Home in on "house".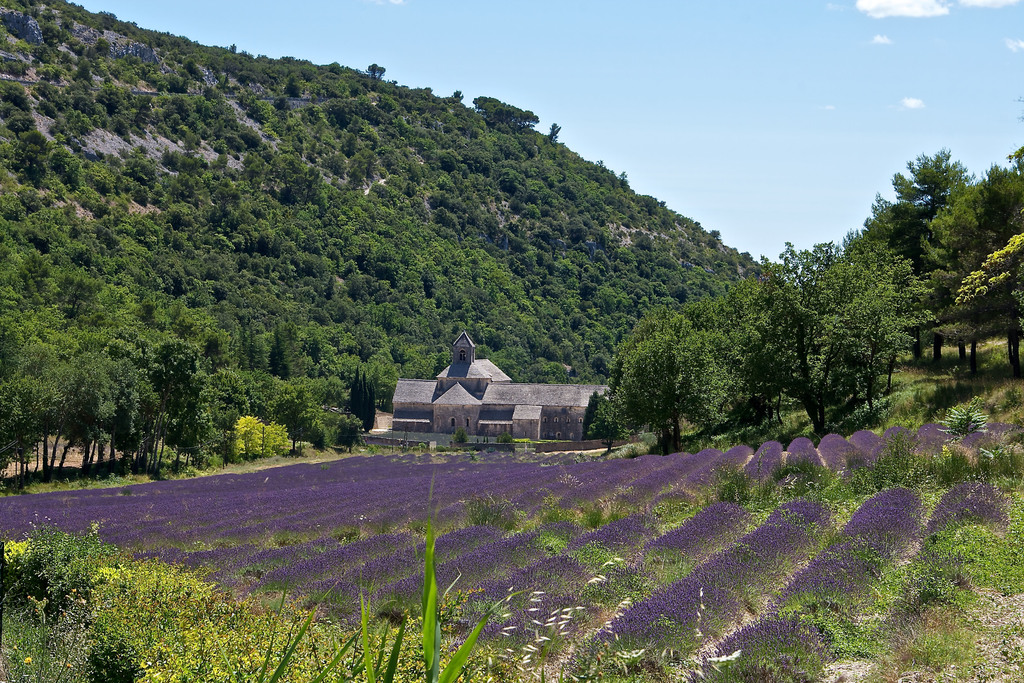
Homed in at 384/354/630/451.
